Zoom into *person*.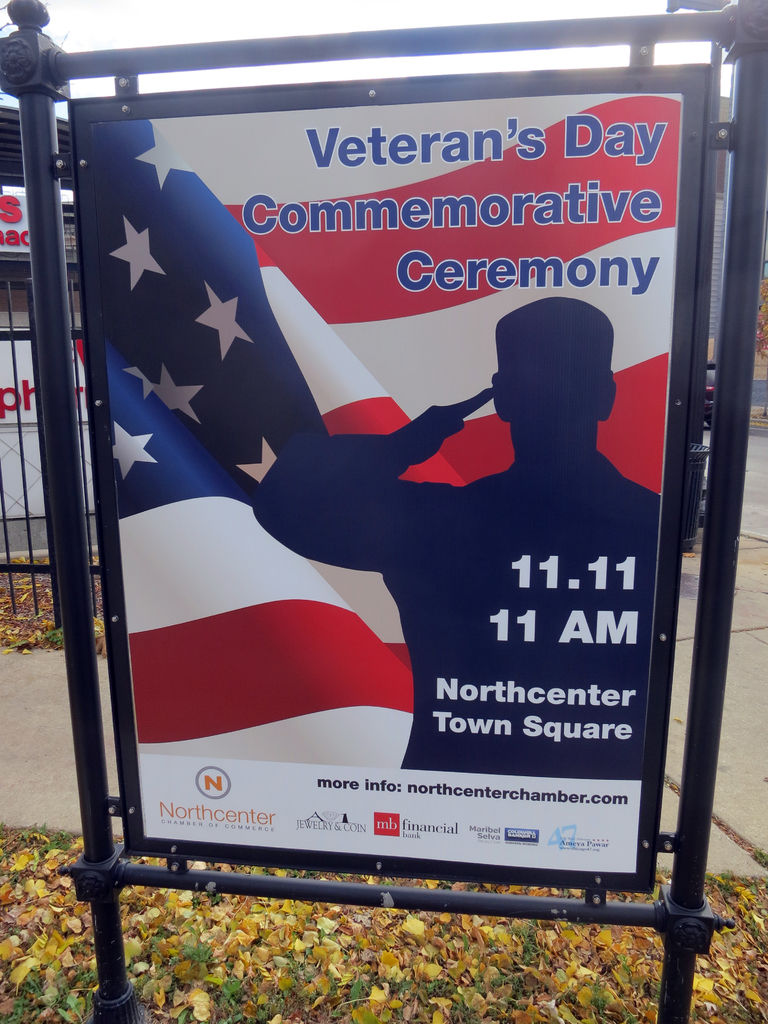
Zoom target: (255,297,664,772).
